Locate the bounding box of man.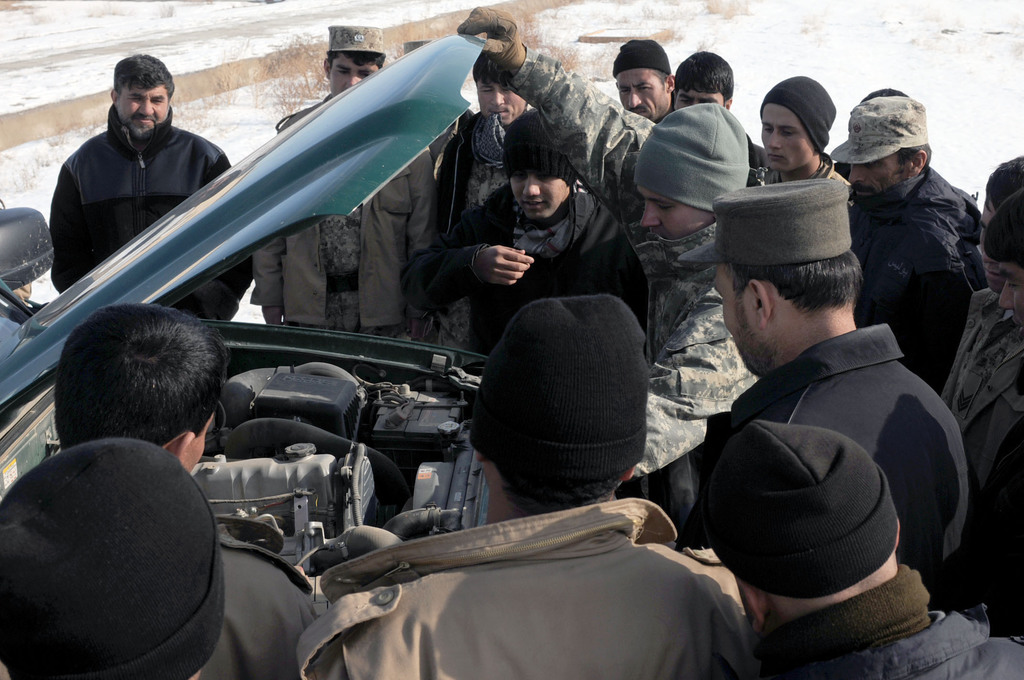
Bounding box: [817, 82, 993, 401].
